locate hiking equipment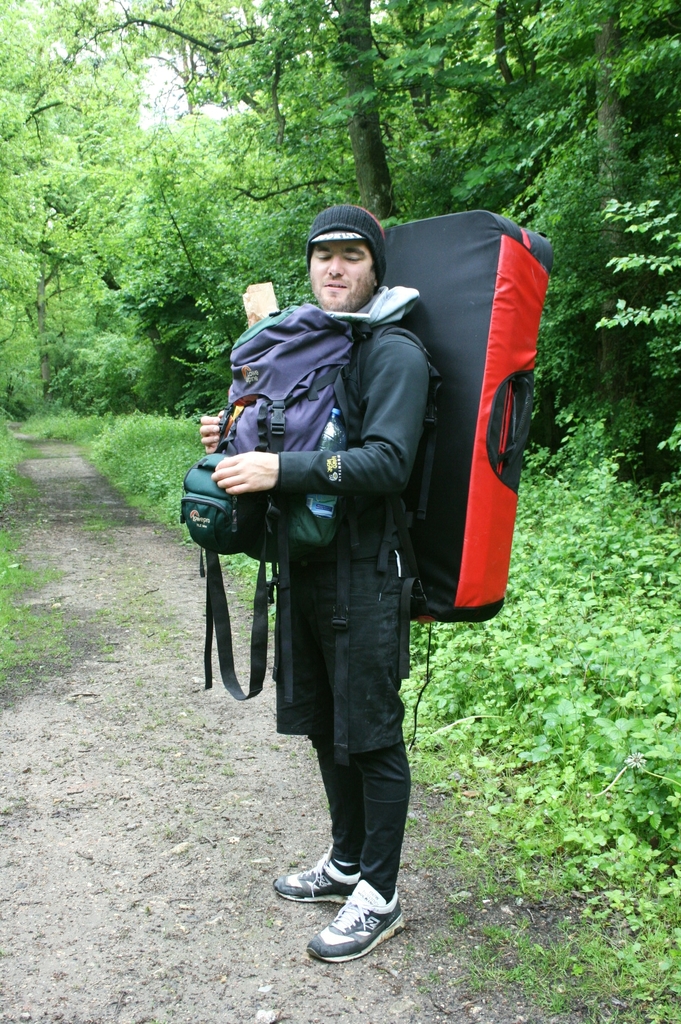
rect(371, 205, 538, 633)
